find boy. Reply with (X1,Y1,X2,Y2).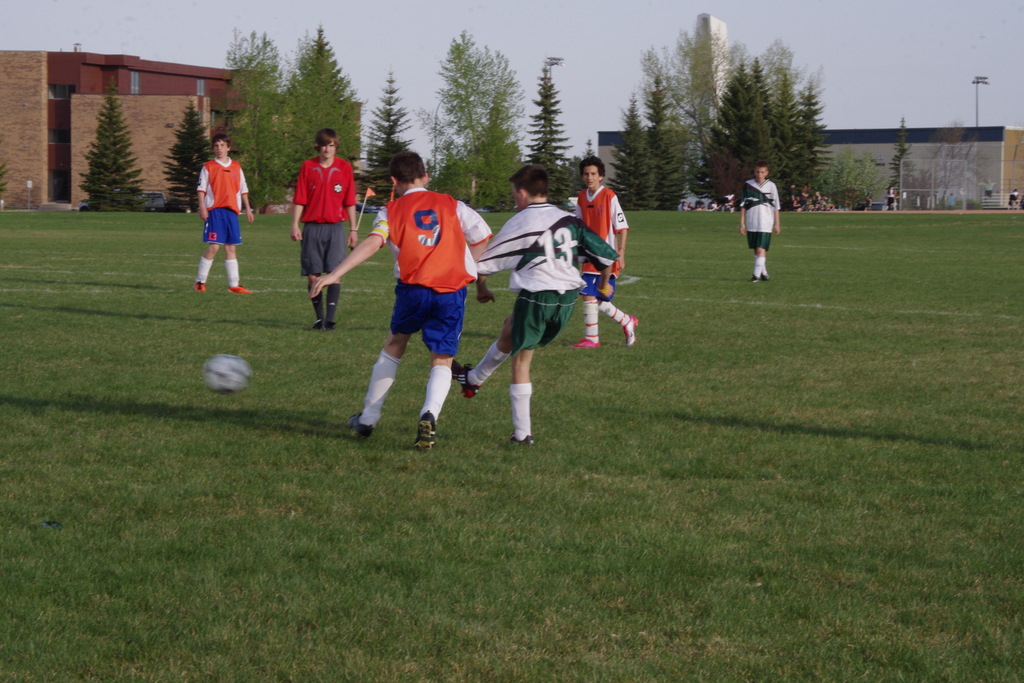
(191,133,265,291).
